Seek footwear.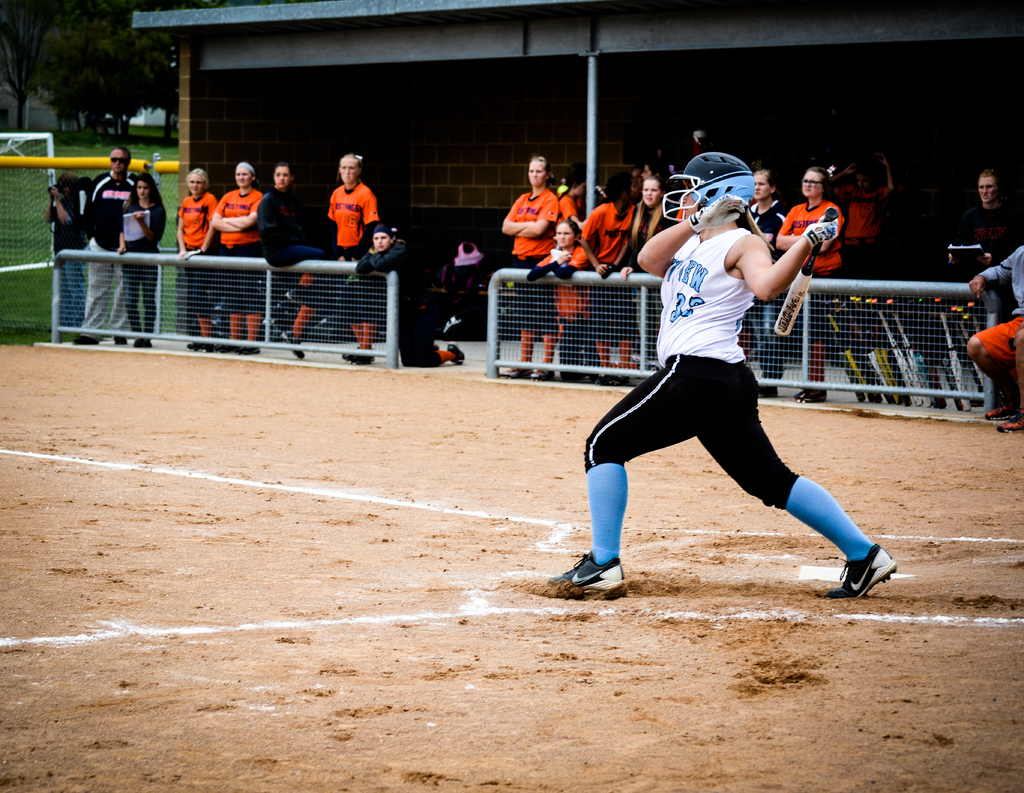
select_region(792, 385, 829, 406).
